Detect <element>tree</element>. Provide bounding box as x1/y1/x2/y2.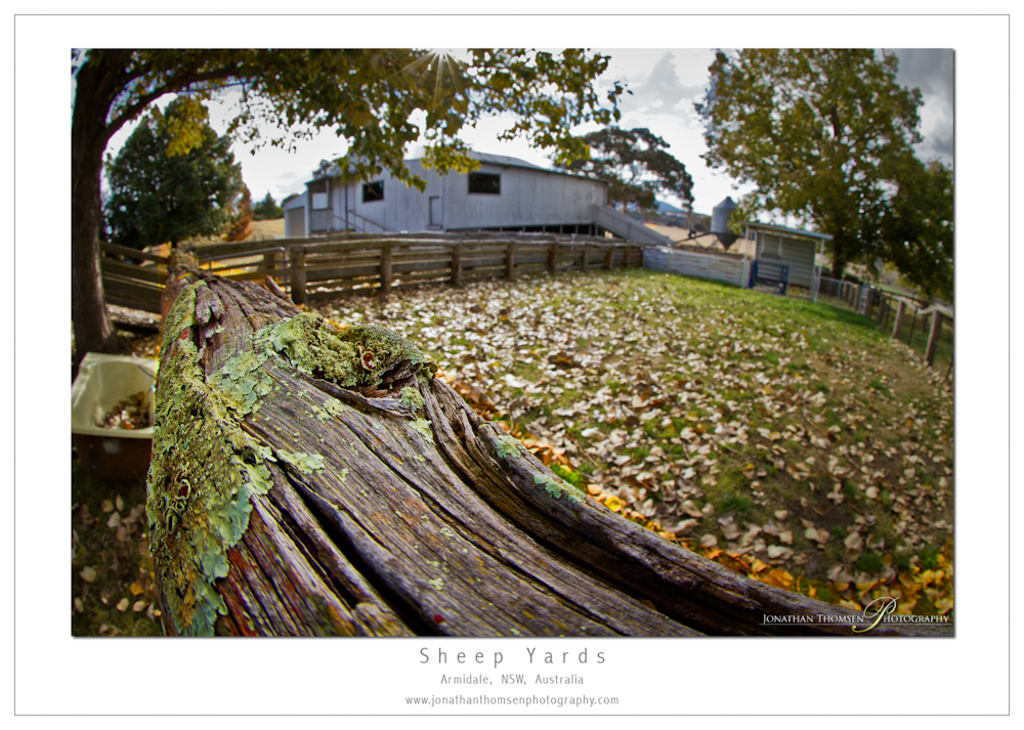
55/44/634/354.
